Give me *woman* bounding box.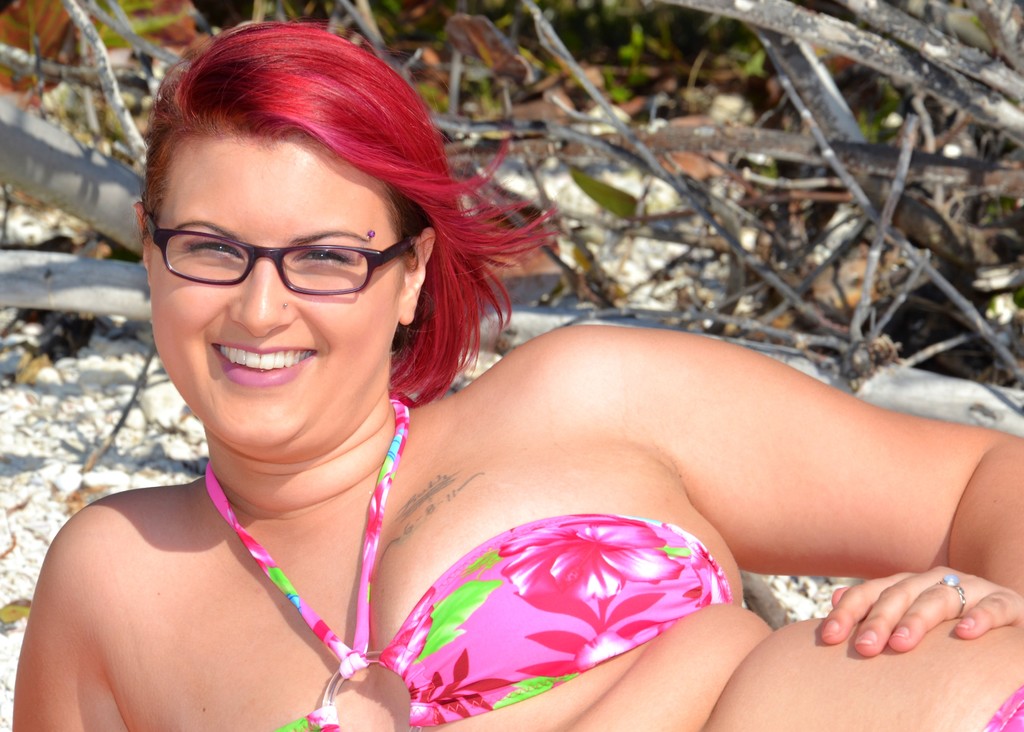
[58,17,928,731].
